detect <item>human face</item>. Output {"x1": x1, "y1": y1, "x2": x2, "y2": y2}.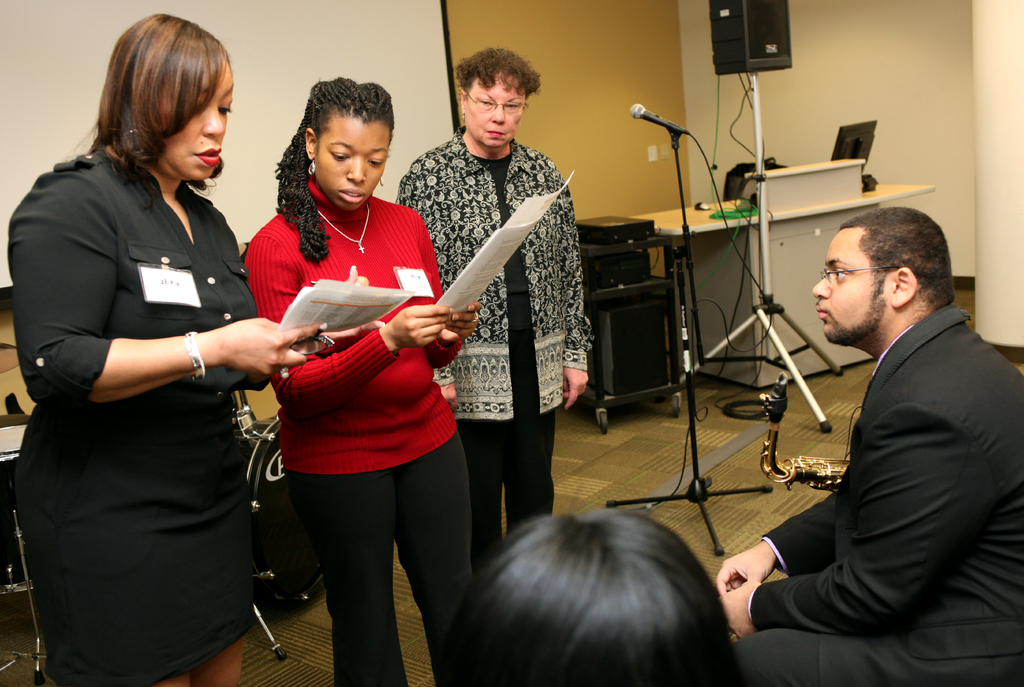
{"x1": 465, "y1": 72, "x2": 524, "y2": 146}.
